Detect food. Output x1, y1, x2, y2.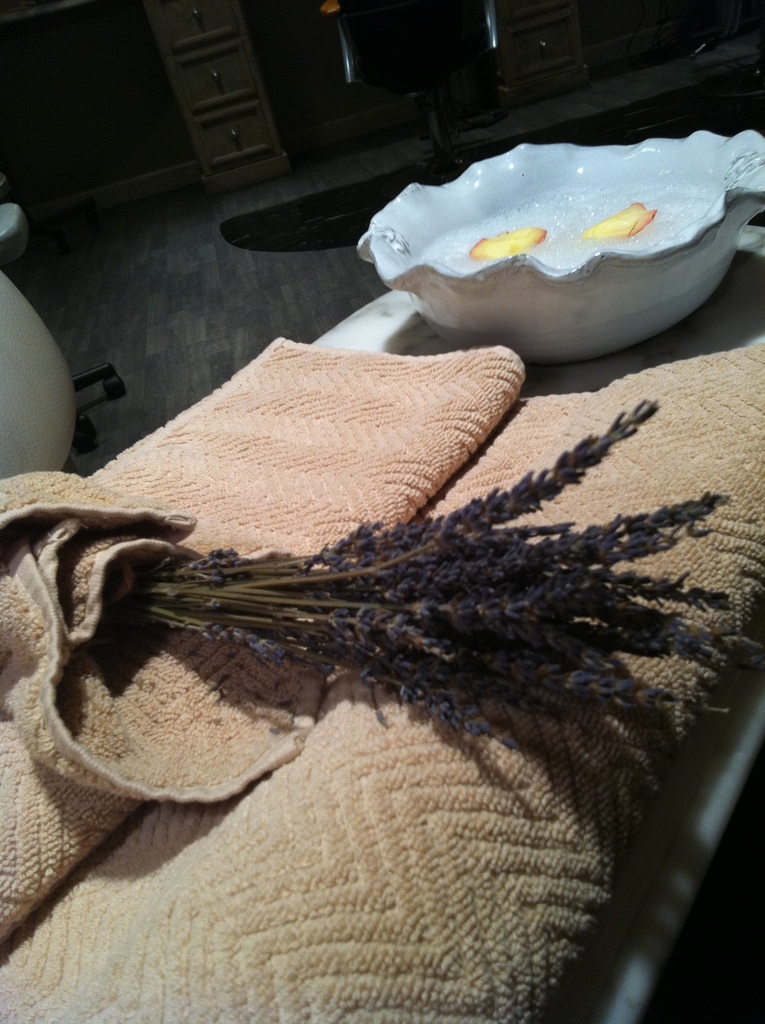
419, 182, 705, 262.
